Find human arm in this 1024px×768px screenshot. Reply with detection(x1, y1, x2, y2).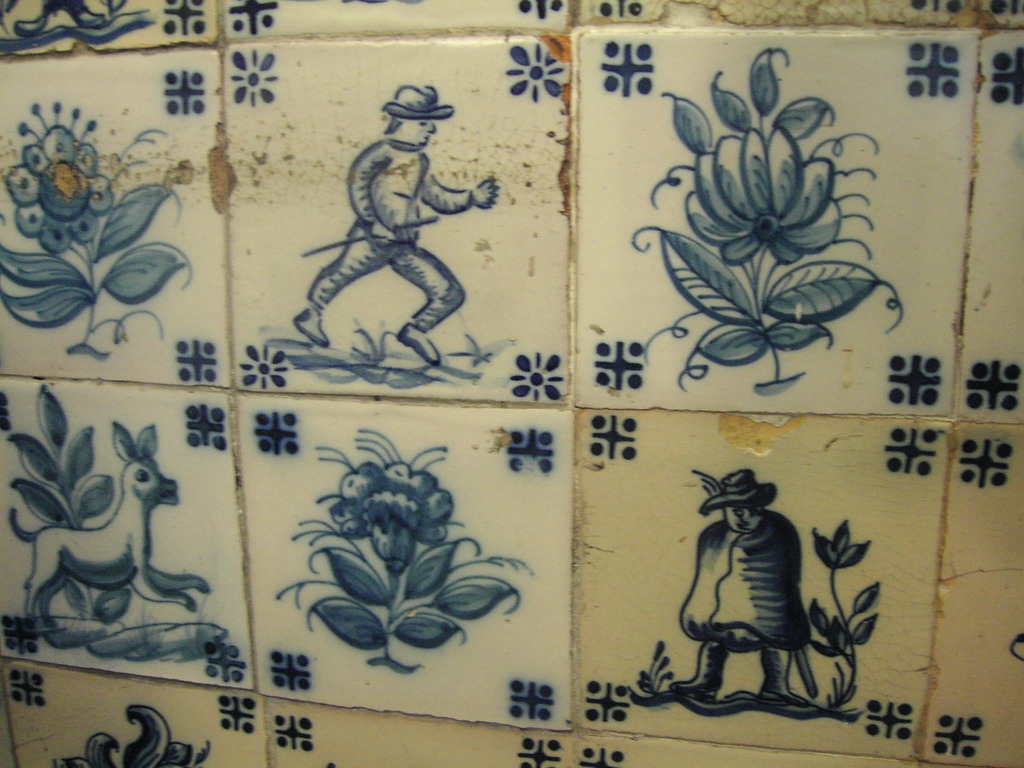
detection(345, 141, 392, 241).
